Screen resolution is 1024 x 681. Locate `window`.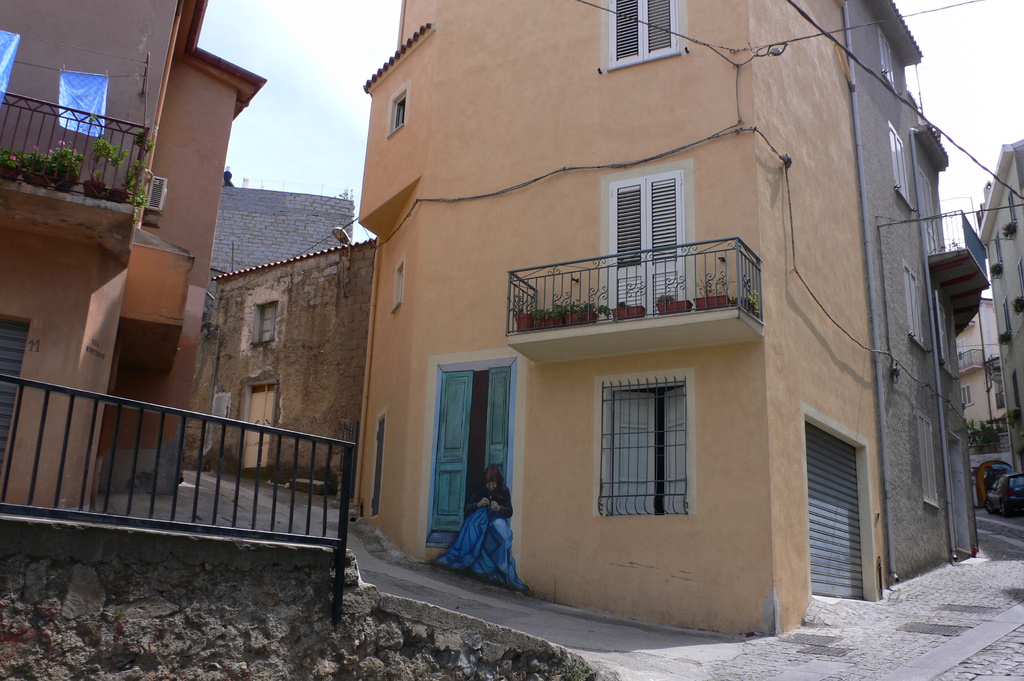
BBox(884, 123, 913, 209).
